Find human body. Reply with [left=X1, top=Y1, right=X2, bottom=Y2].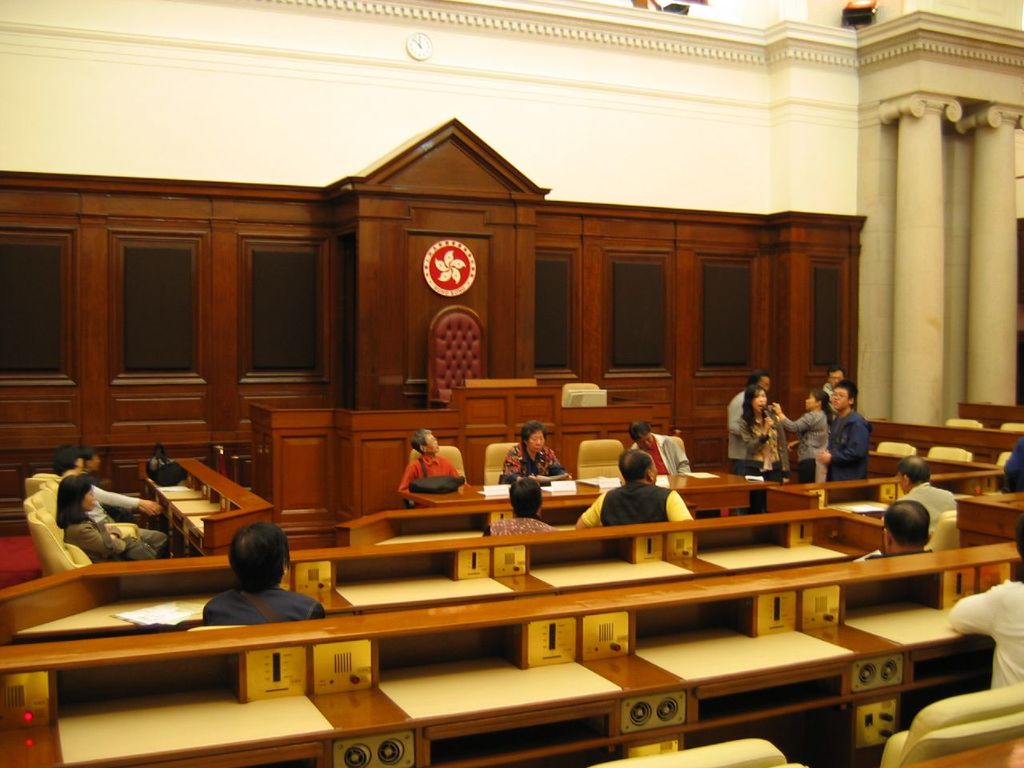
[left=71, top=474, right=165, bottom=547].
